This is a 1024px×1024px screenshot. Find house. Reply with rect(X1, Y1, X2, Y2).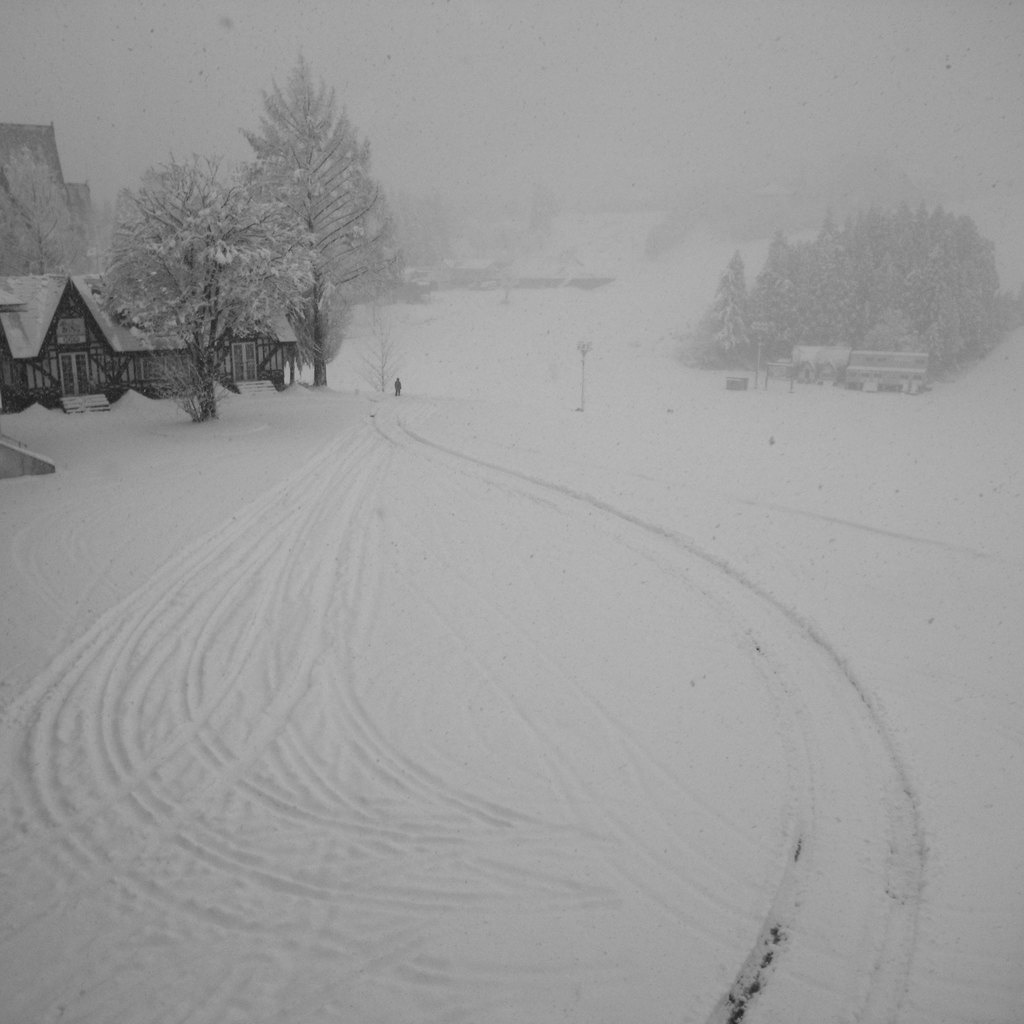
rect(0, 116, 100, 278).
